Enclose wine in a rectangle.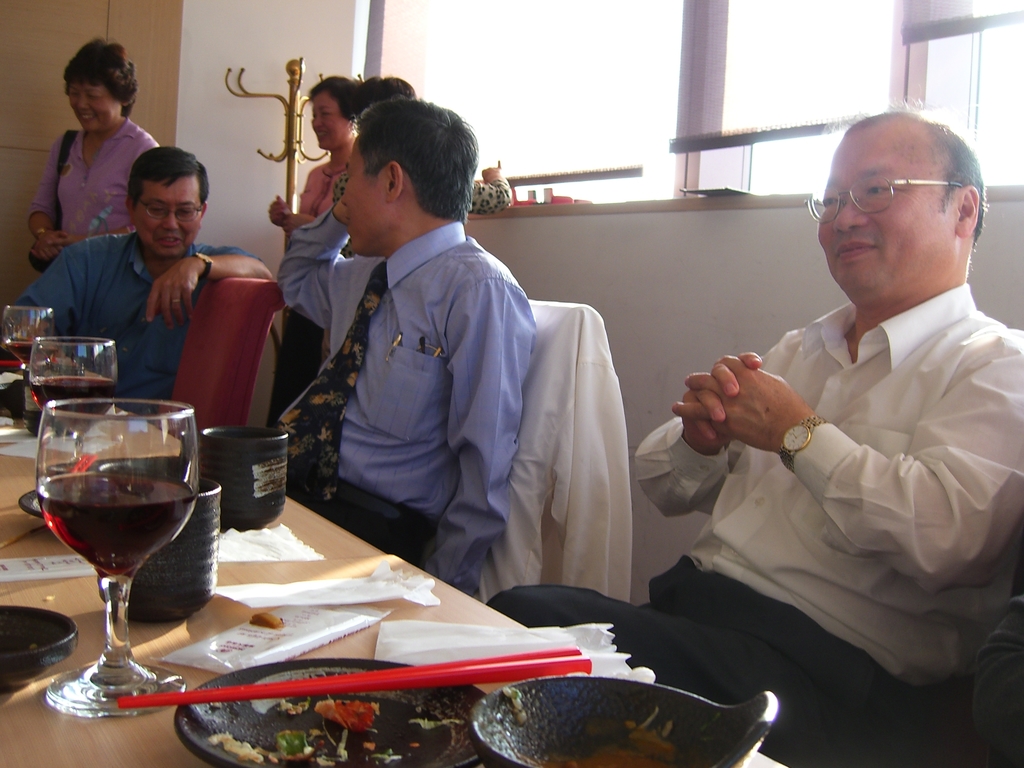
(29,373,114,434).
